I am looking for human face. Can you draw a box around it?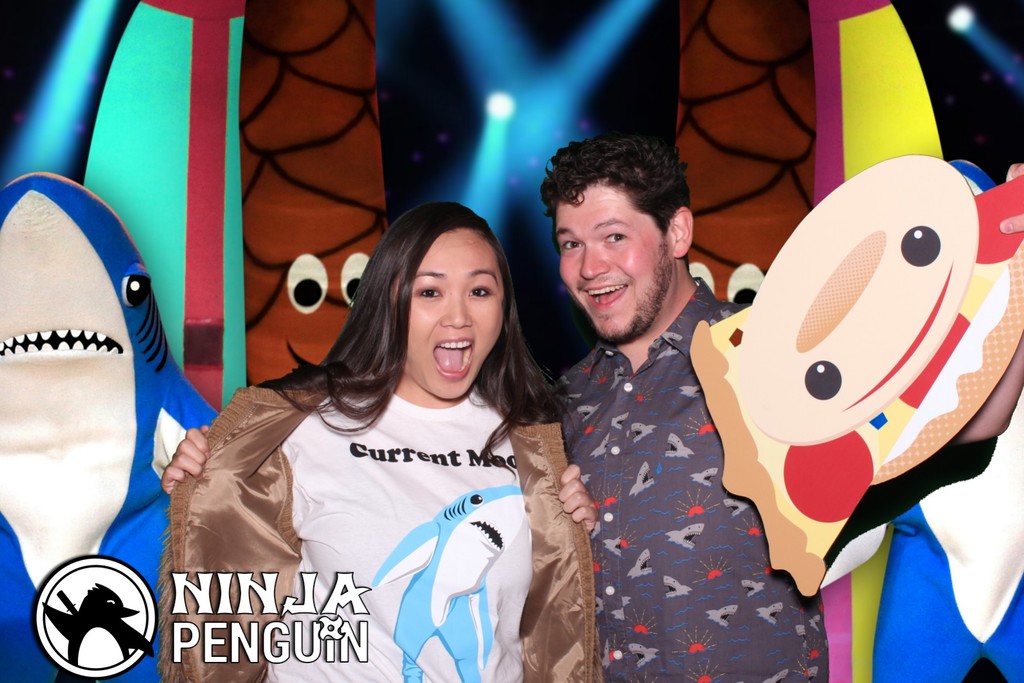
Sure, the bounding box is left=405, top=229, right=500, bottom=401.
